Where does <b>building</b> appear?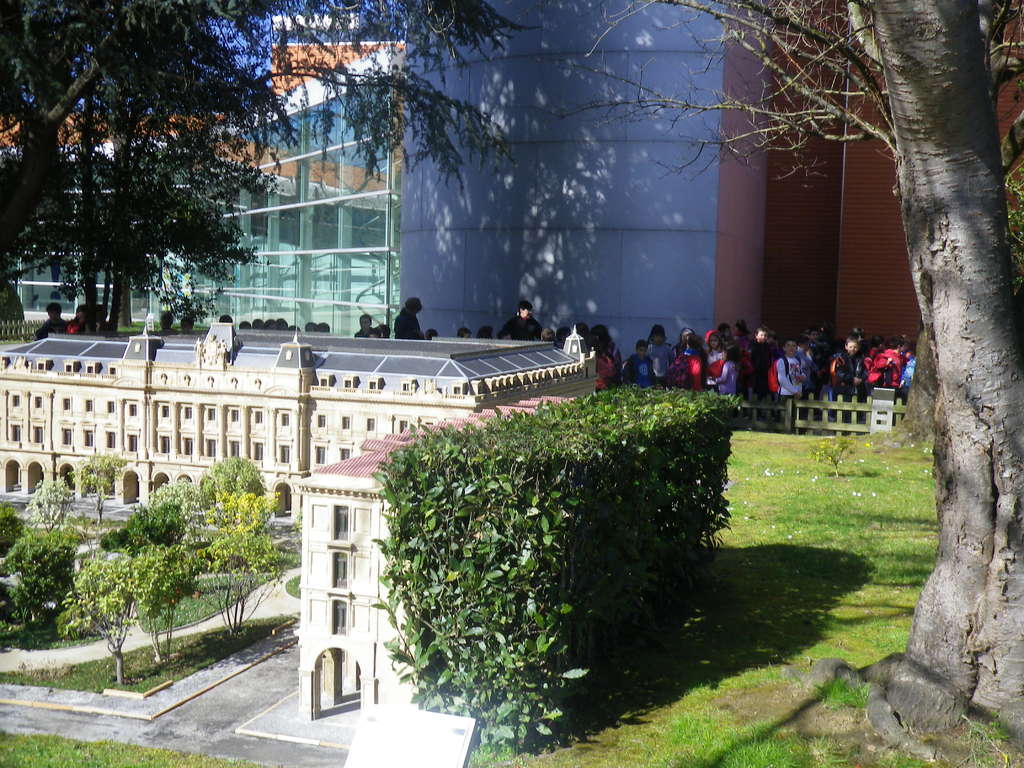
Appears at bbox(290, 381, 610, 703).
